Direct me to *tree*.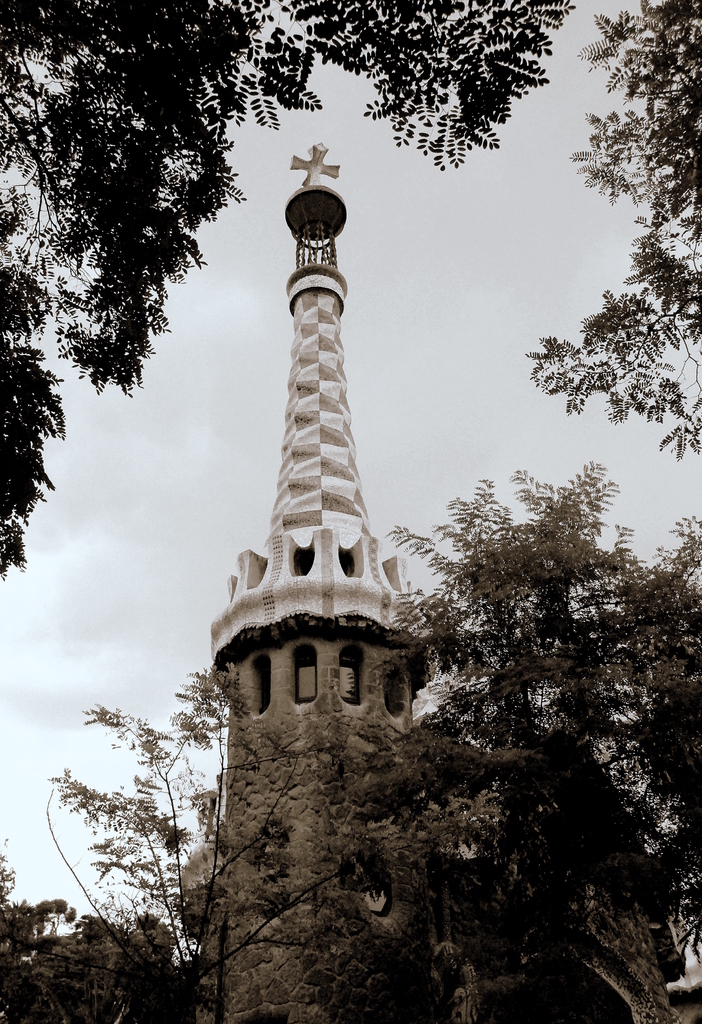
Direction: [0,0,573,583].
